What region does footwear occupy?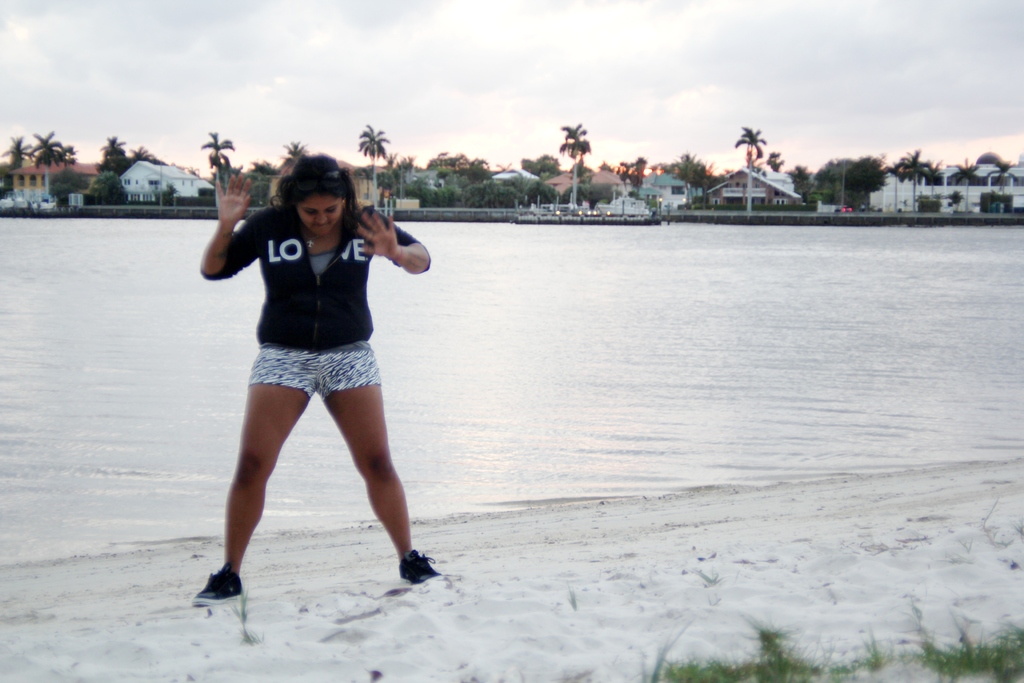
191:567:244:610.
